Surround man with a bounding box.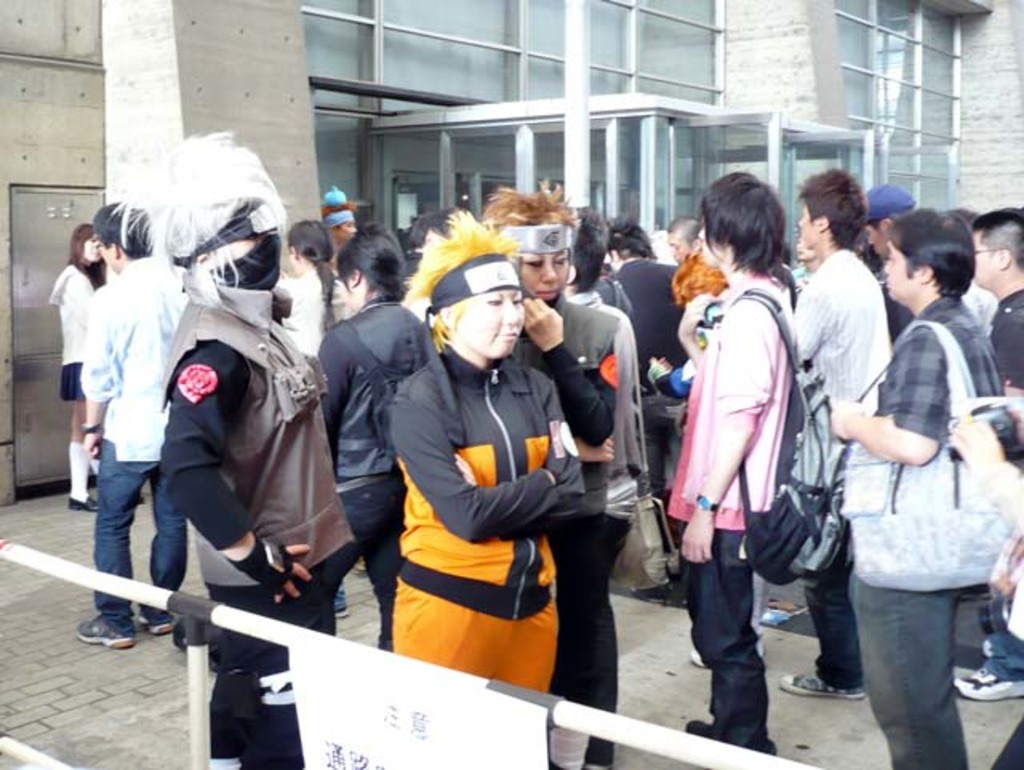
box=[784, 165, 906, 695].
